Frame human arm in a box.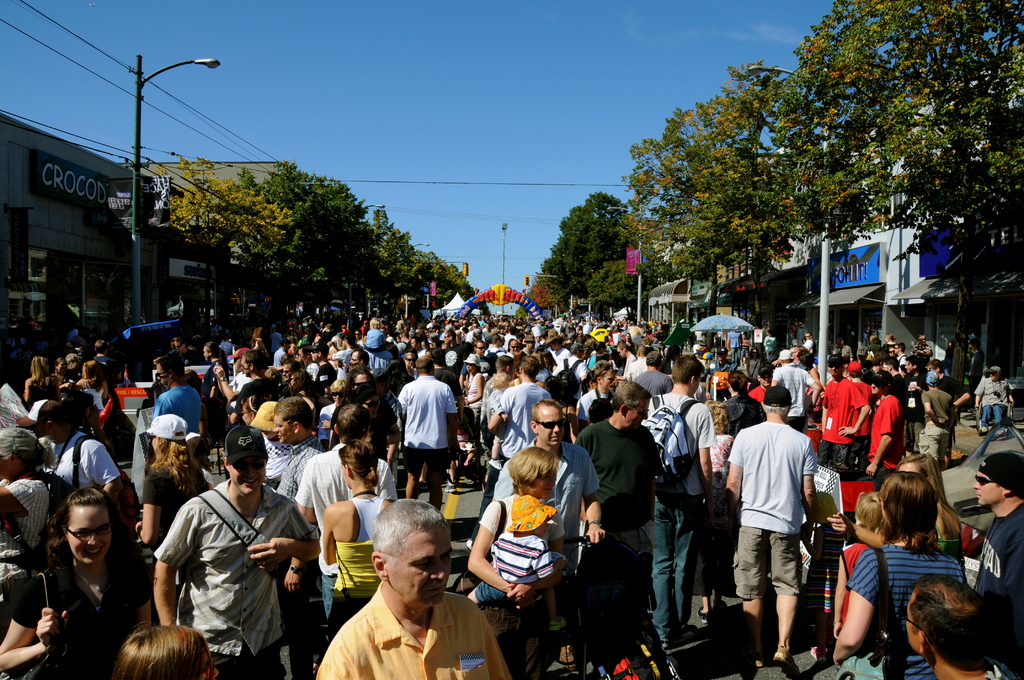
rect(144, 514, 185, 614).
